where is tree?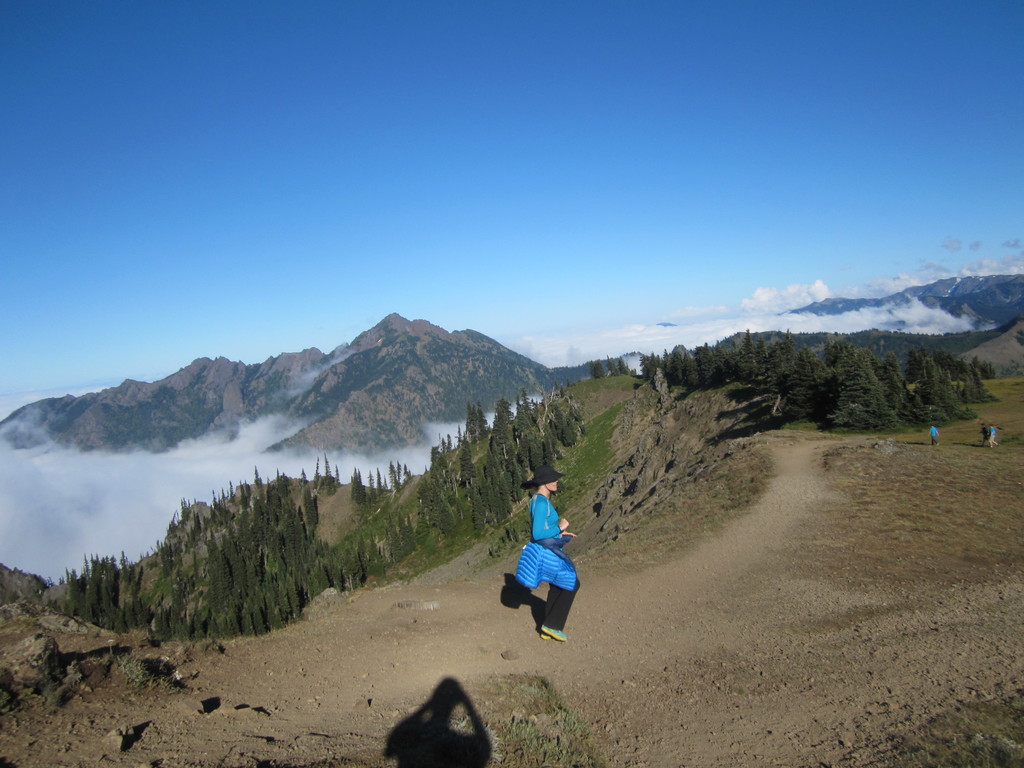
box=[205, 535, 252, 634].
